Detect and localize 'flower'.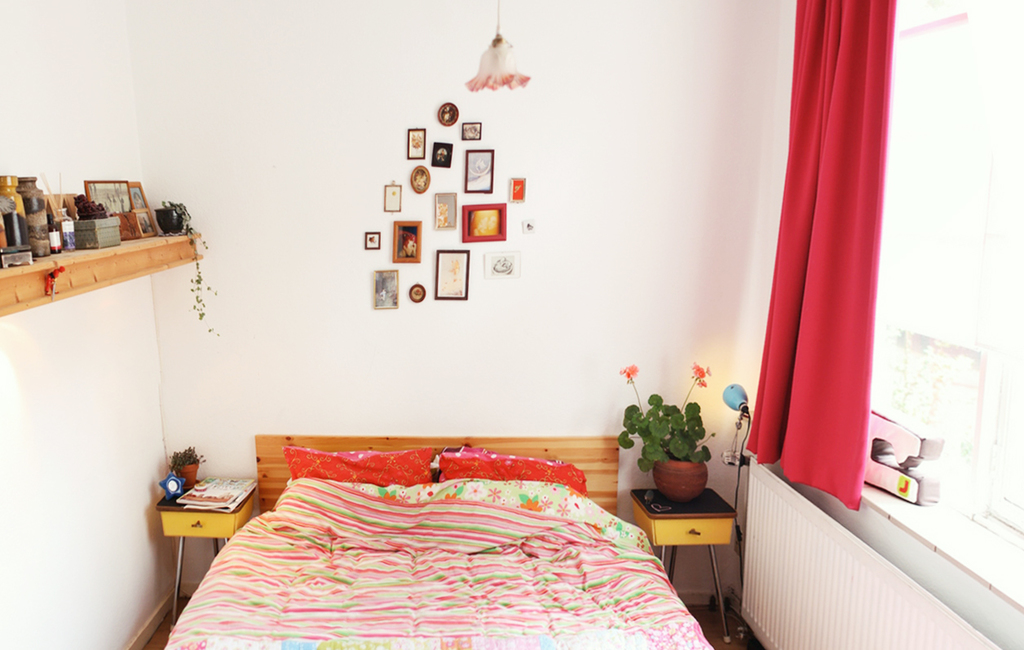
Localized at region(691, 363, 708, 382).
